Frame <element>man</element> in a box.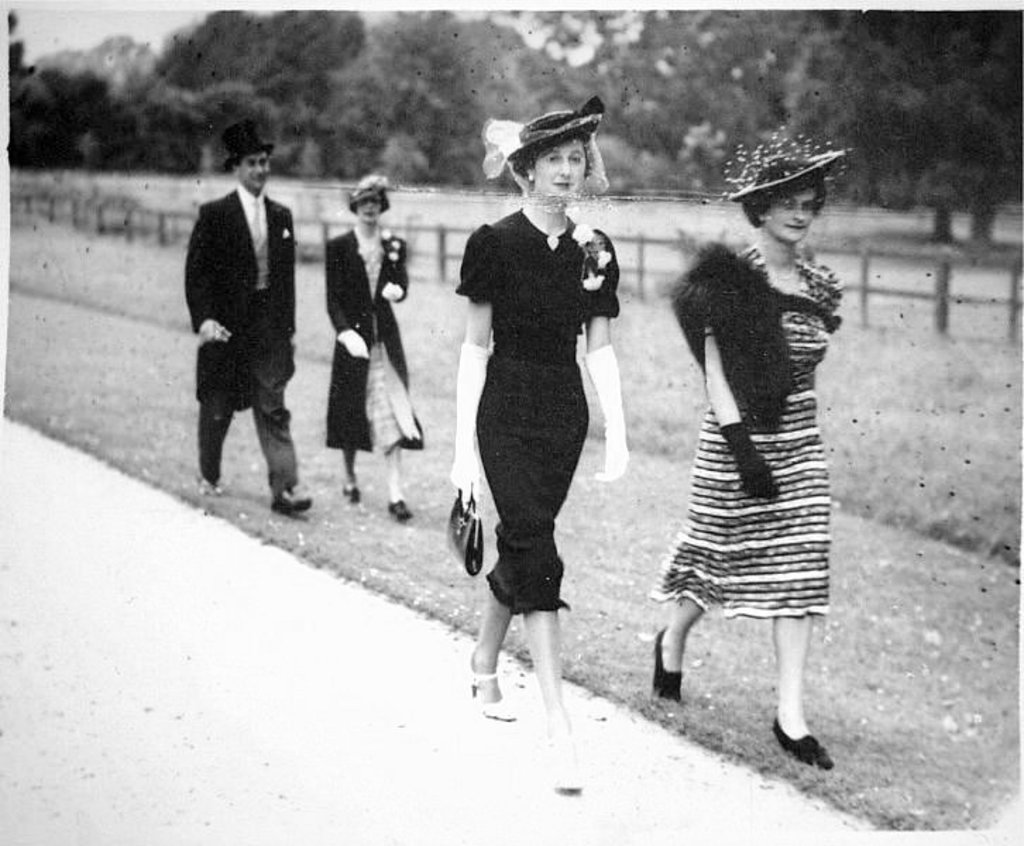
{"left": 188, "top": 120, "right": 315, "bottom": 513}.
